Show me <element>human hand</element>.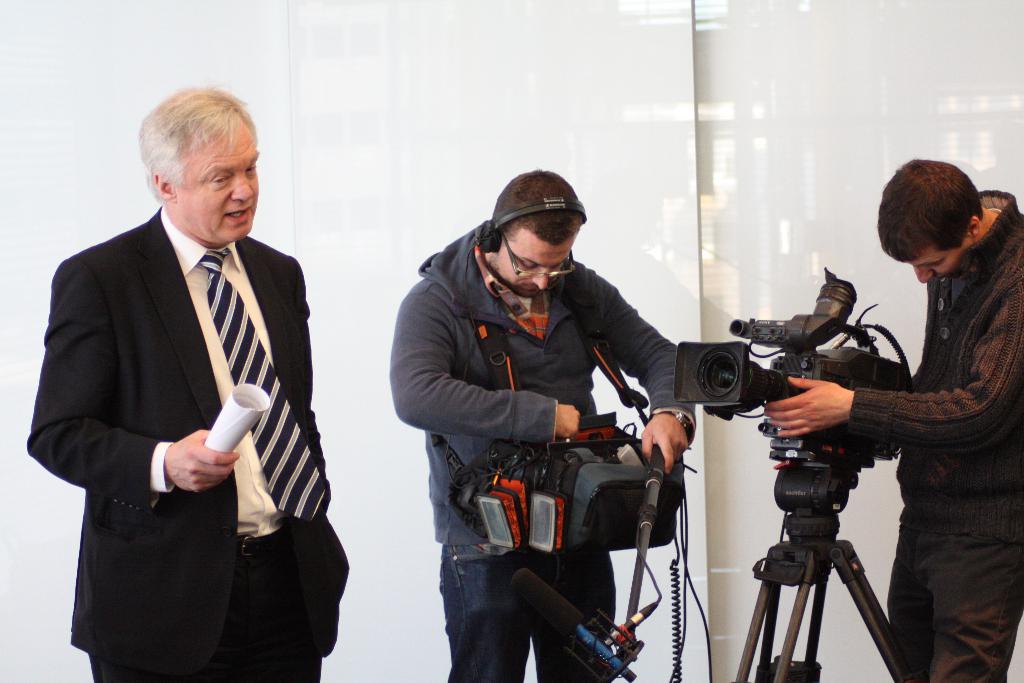
<element>human hand</element> is here: (162, 428, 237, 496).
